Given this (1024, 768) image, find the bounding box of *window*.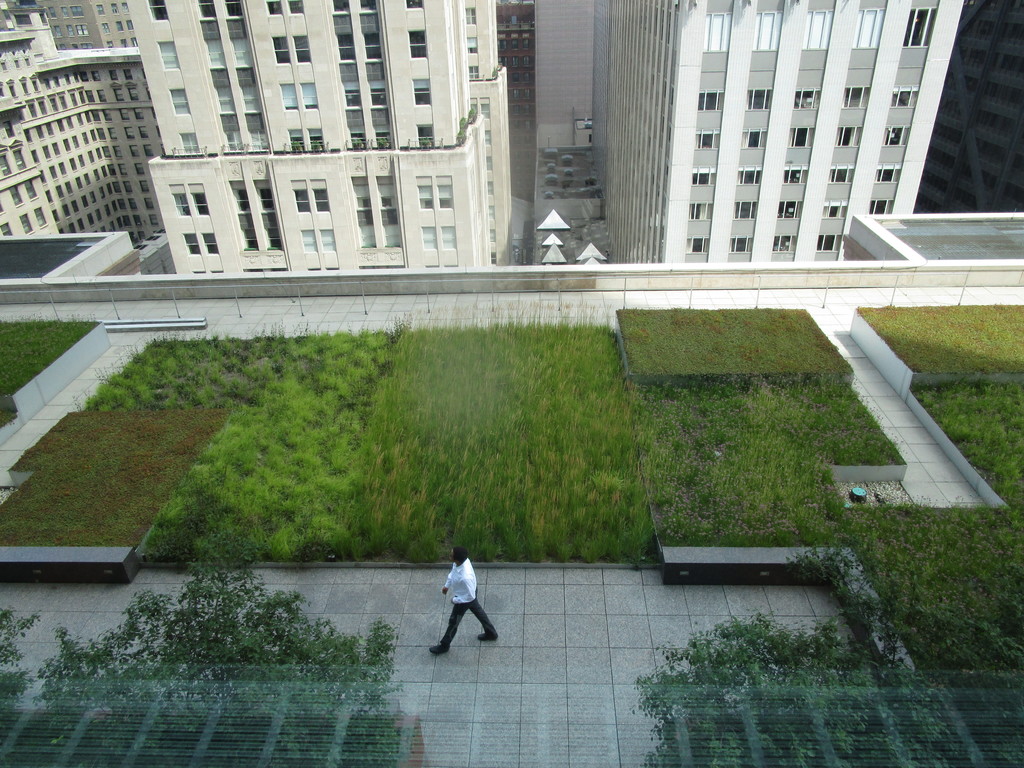
locate(479, 97, 492, 121).
